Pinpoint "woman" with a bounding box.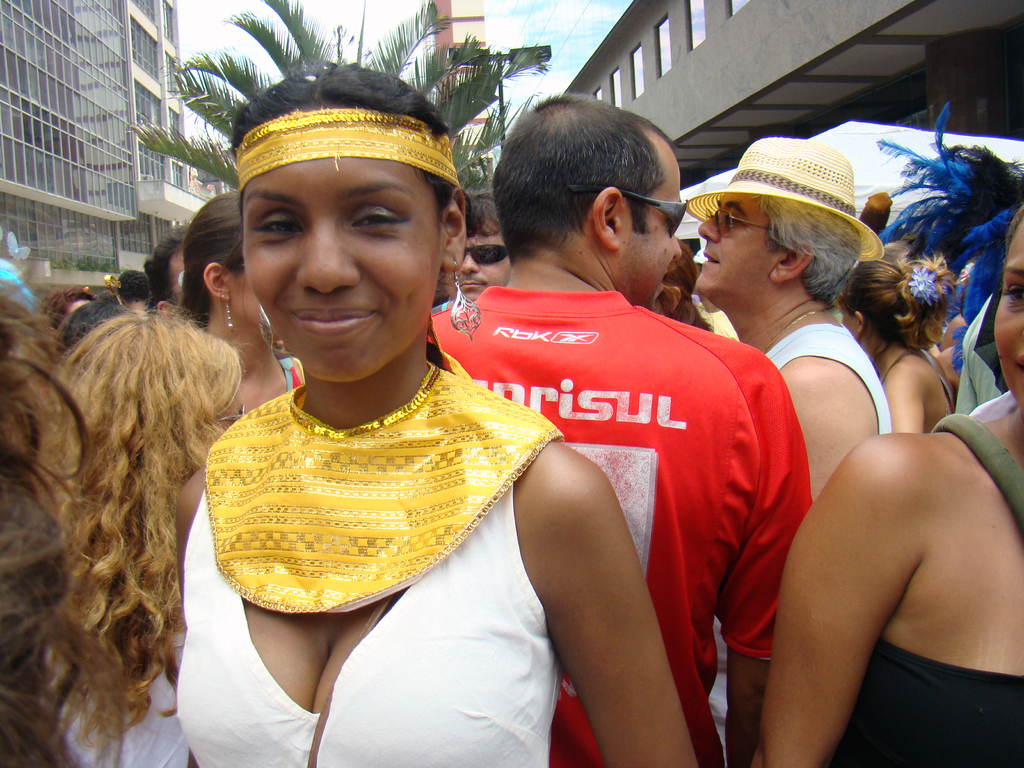
l=0, t=268, r=95, b=767.
